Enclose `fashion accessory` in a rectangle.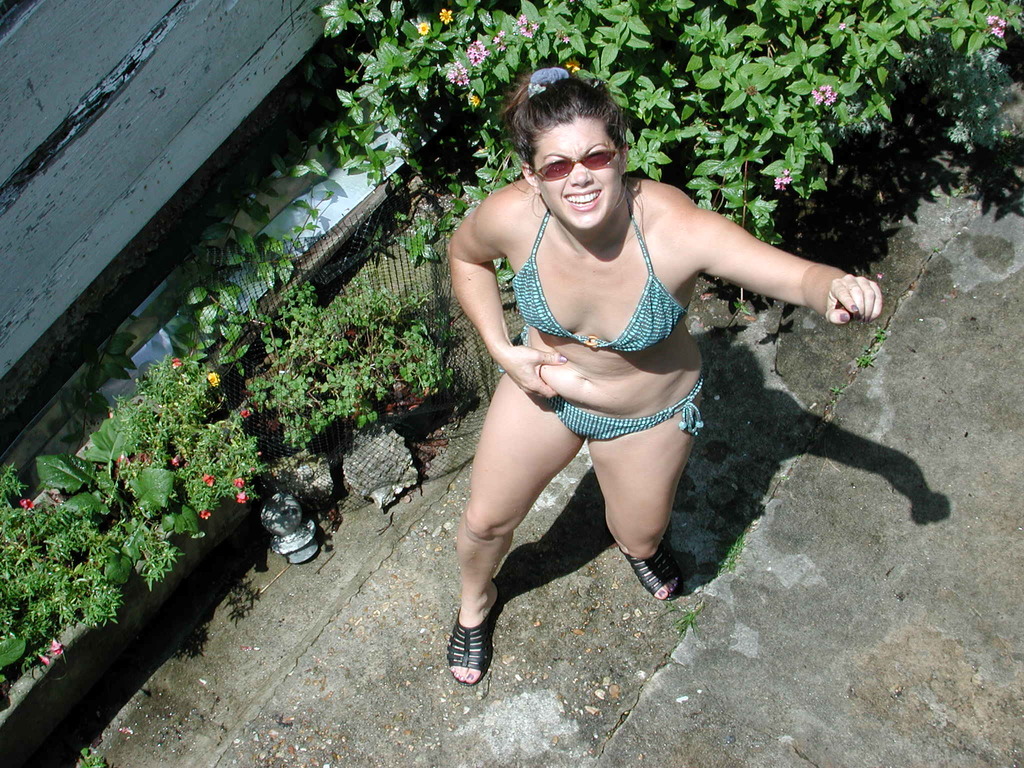
527, 145, 624, 184.
